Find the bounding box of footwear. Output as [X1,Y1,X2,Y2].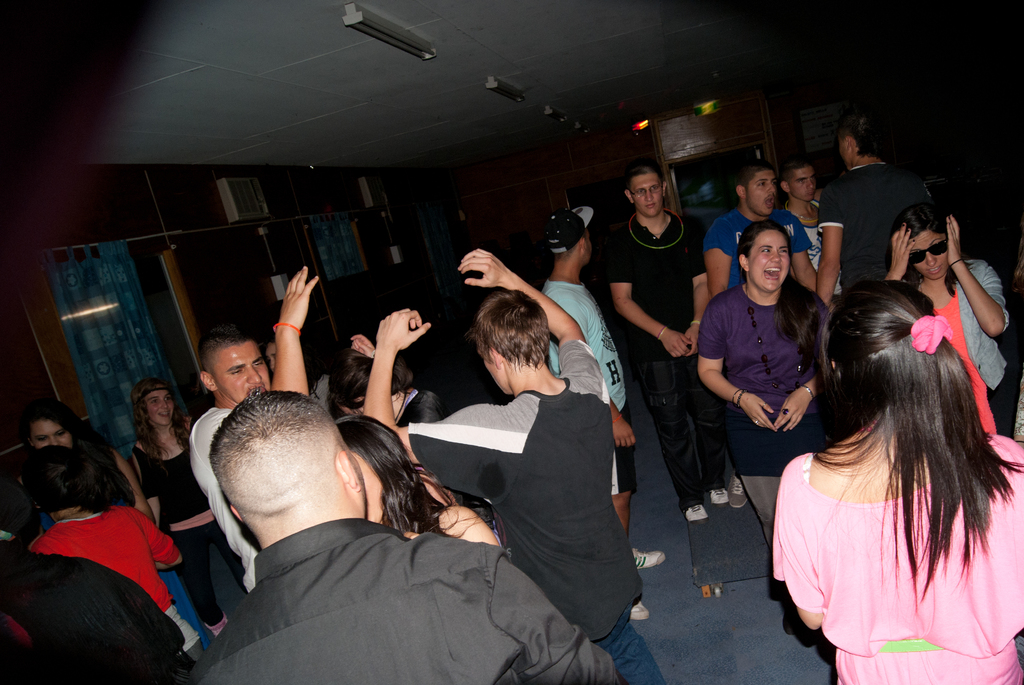
[685,501,710,530].
